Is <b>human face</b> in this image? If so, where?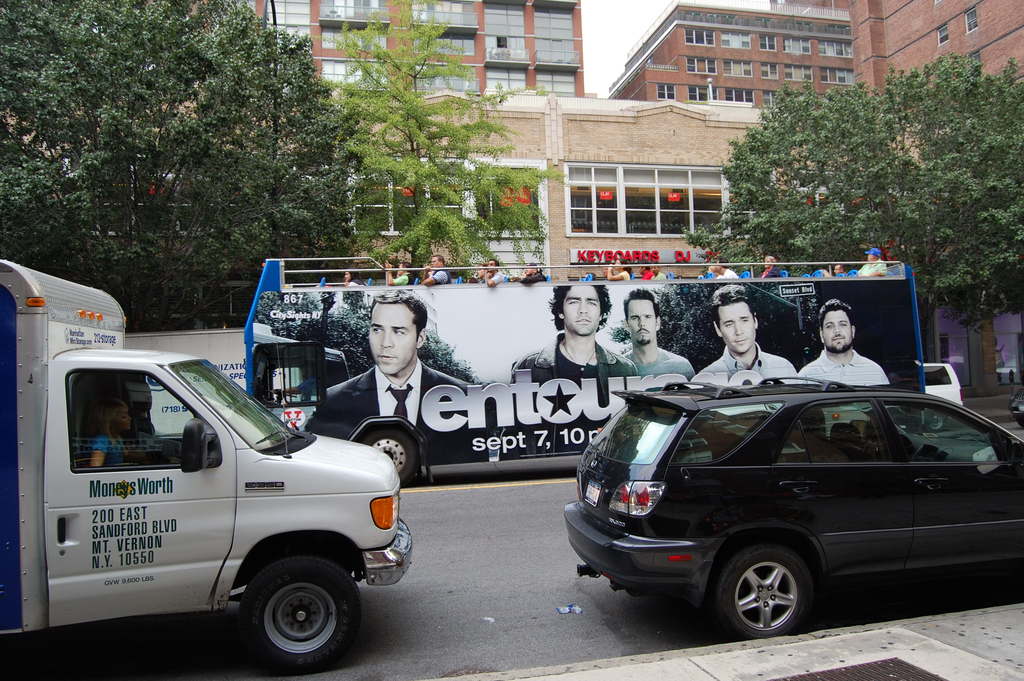
Yes, at 567 285 600 334.
